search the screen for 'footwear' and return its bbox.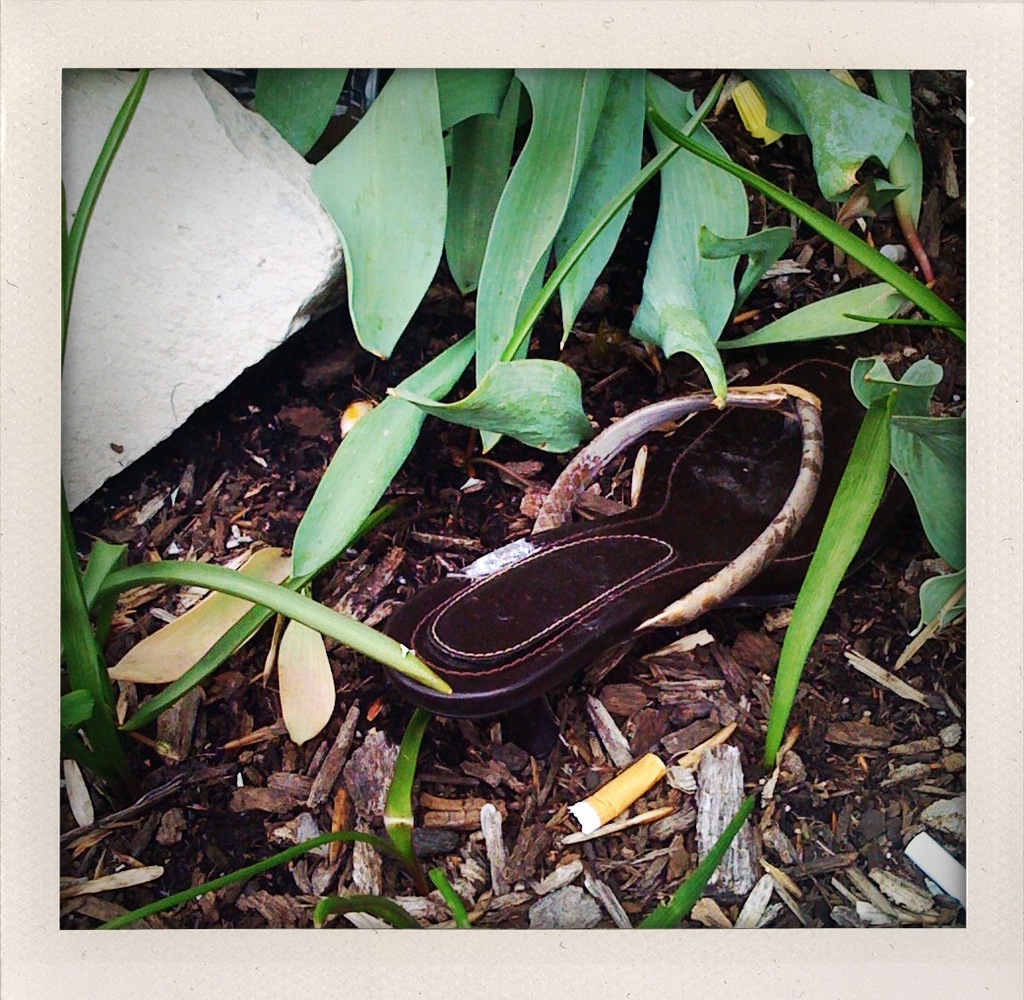
Found: l=345, t=372, r=836, b=731.
